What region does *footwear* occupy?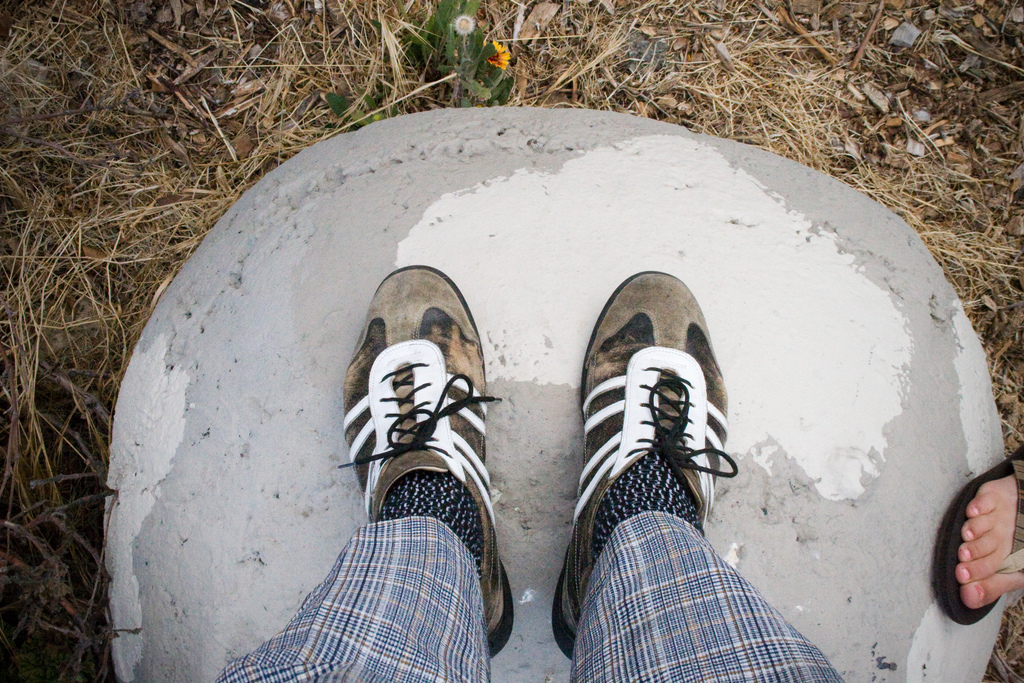
region(932, 443, 1023, 630).
